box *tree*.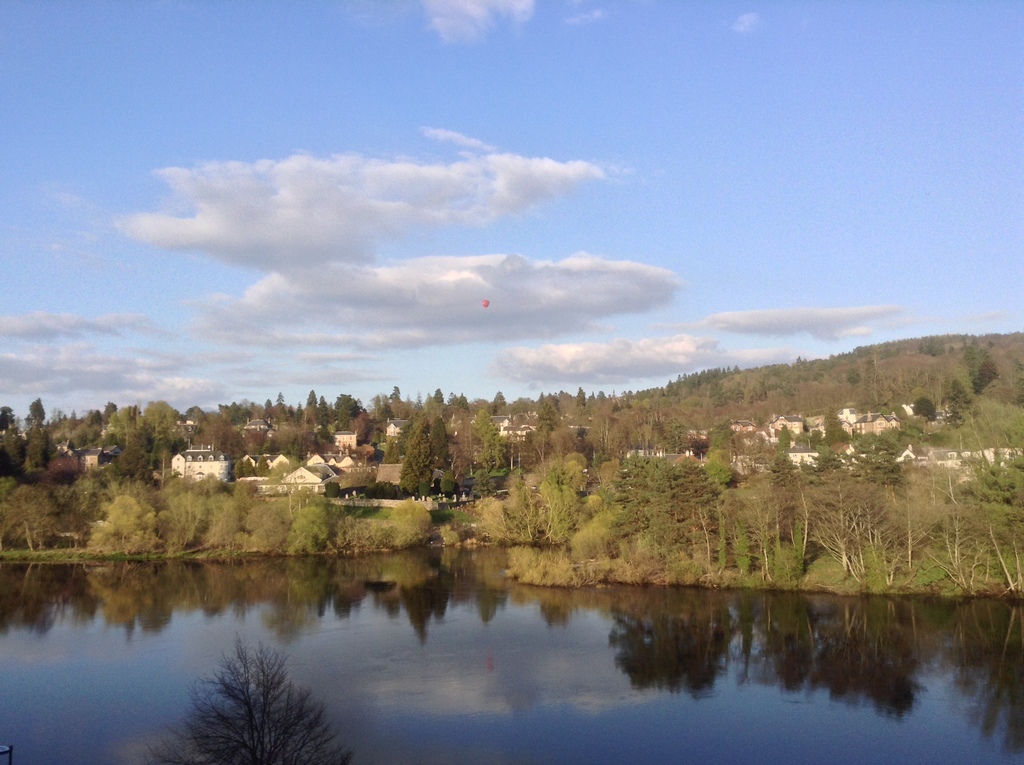
detection(870, 514, 931, 585).
